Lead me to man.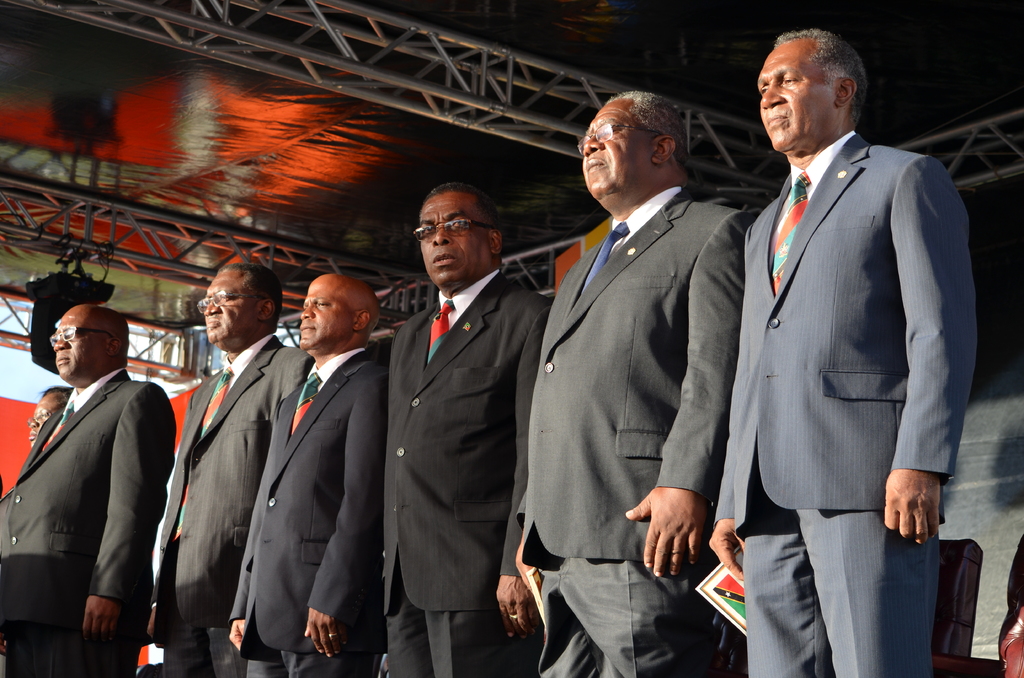
Lead to box(521, 86, 761, 674).
